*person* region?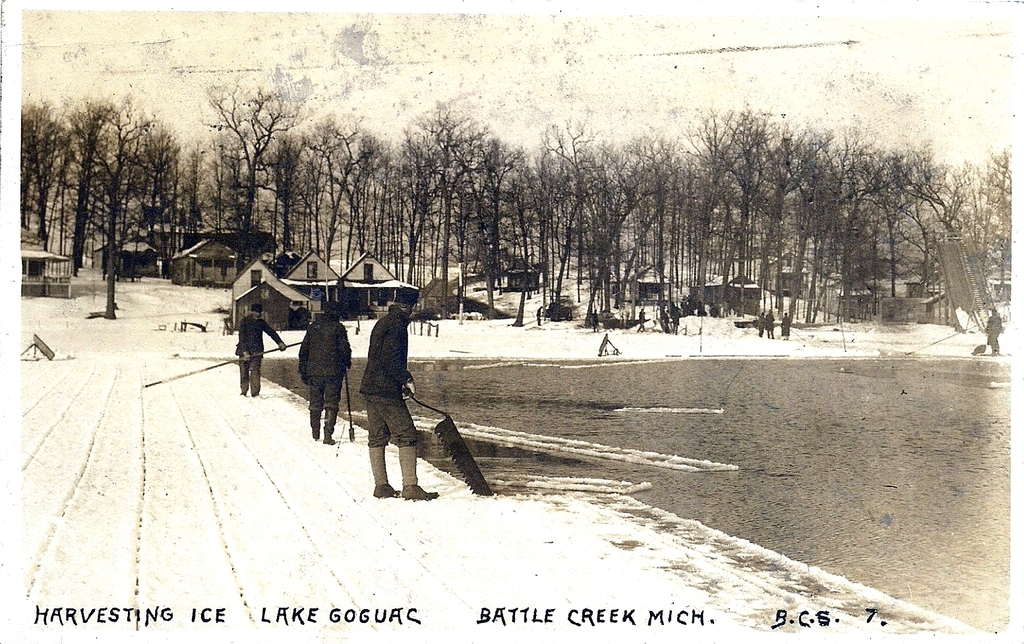
bbox=[982, 302, 997, 353]
